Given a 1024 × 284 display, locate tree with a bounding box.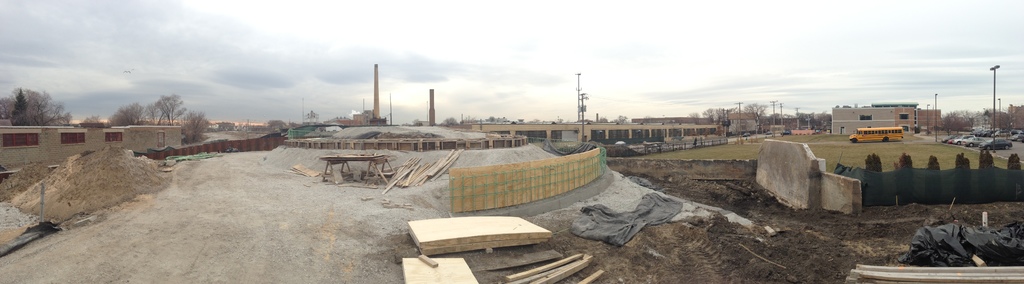
Located: bbox(938, 108, 986, 138).
